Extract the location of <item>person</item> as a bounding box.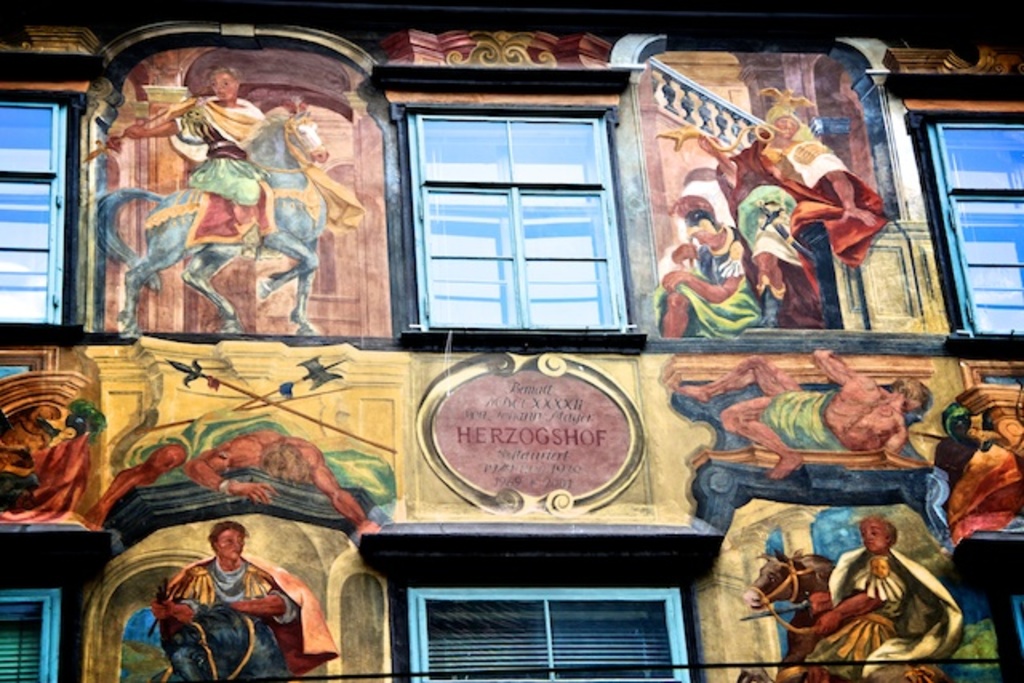
<bbox>138, 517, 307, 682</bbox>.
